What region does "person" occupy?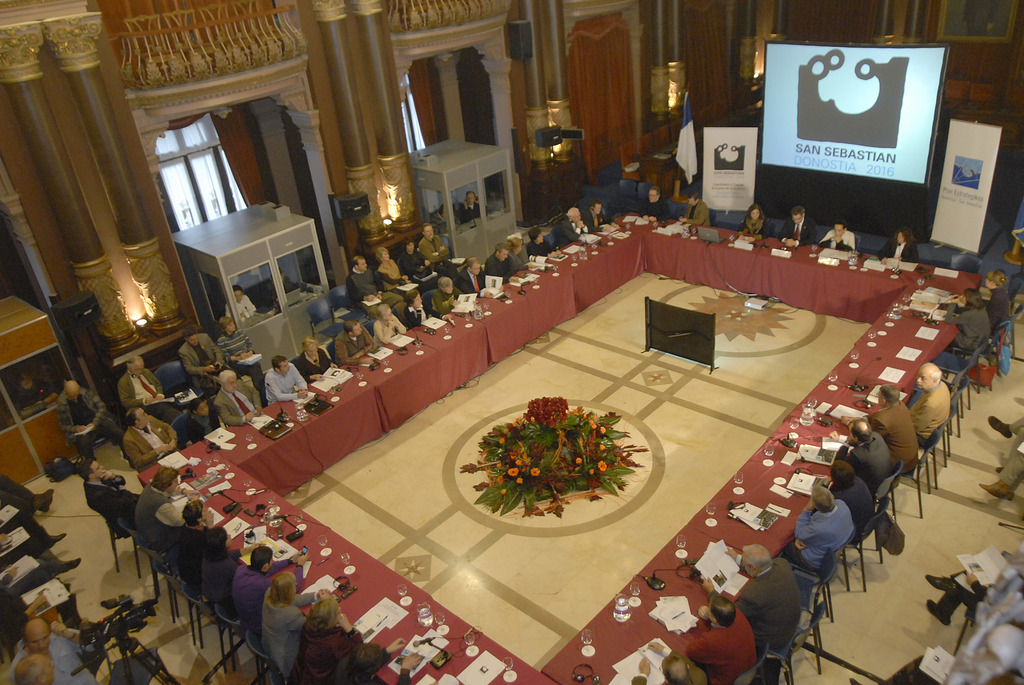
{"x1": 77, "y1": 450, "x2": 140, "y2": 528}.
